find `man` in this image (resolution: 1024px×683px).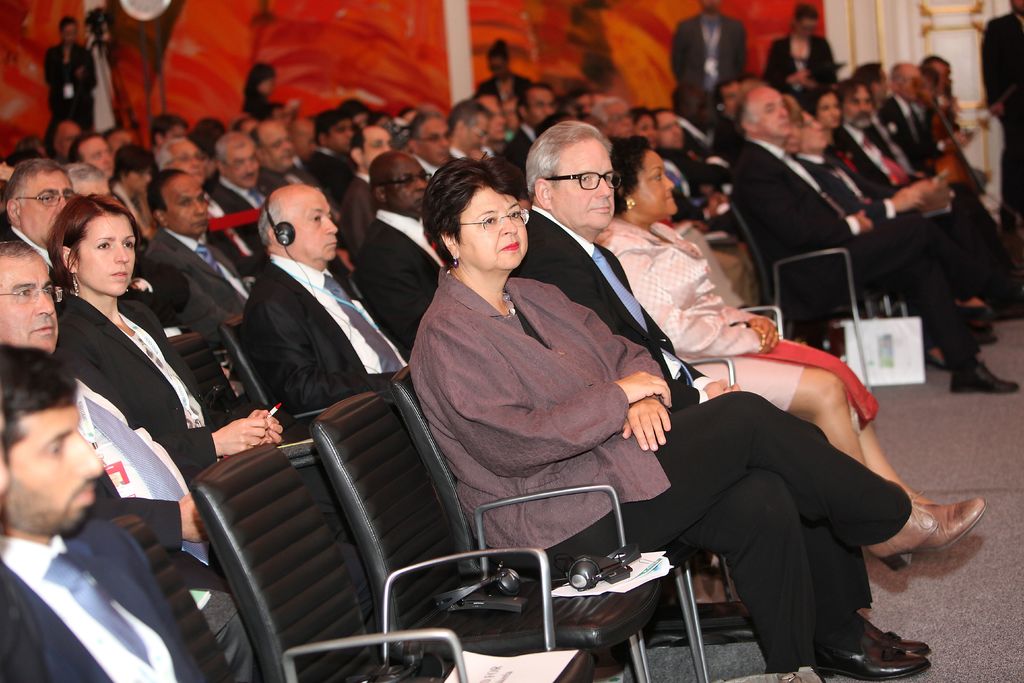
<region>572, 95, 637, 136</region>.
